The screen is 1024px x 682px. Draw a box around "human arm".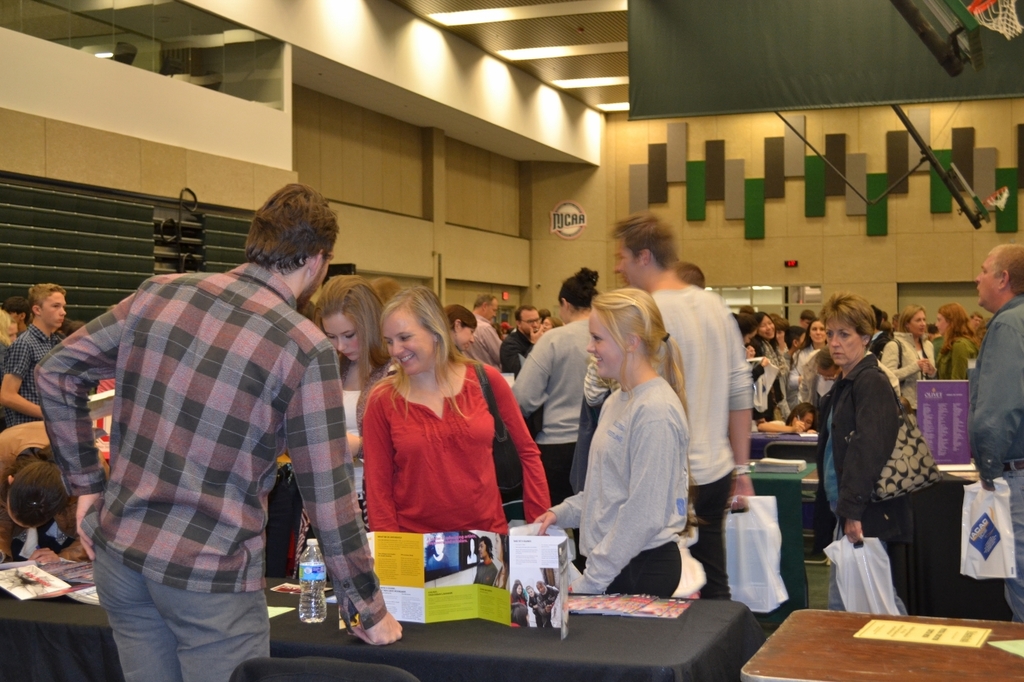
BBox(32, 324, 120, 548).
